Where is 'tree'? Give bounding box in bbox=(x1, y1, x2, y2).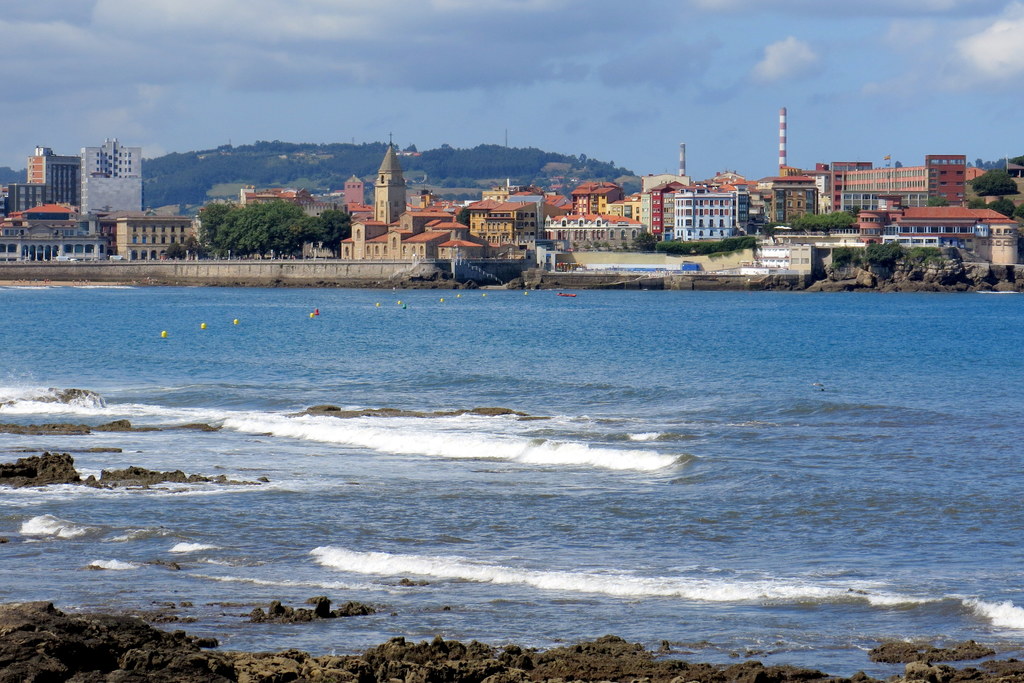
bbox=(163, 241, 189, 262).
